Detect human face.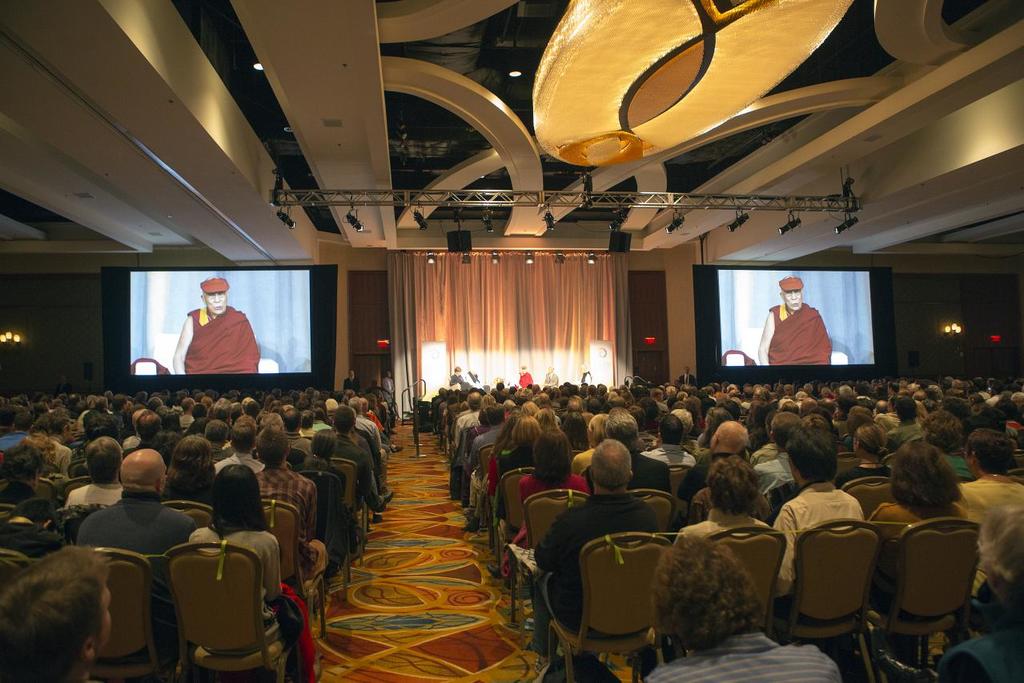
Detected at [left=78, top=412, right=113, bottom=432].
